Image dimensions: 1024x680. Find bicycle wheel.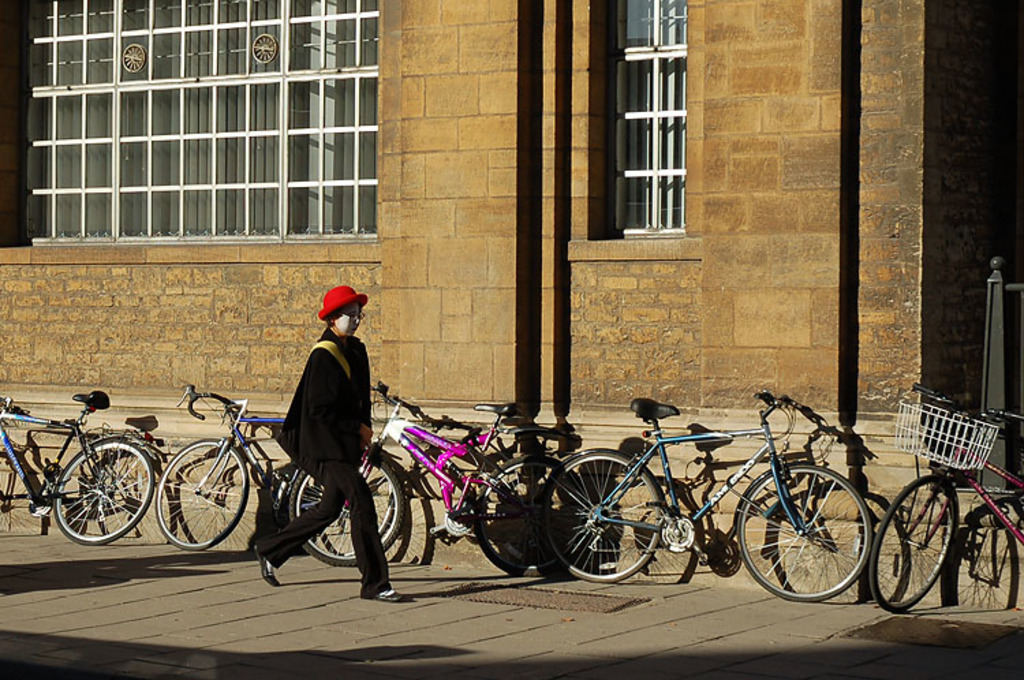
[x1=284, y1=460, x2=407, y2=558].
